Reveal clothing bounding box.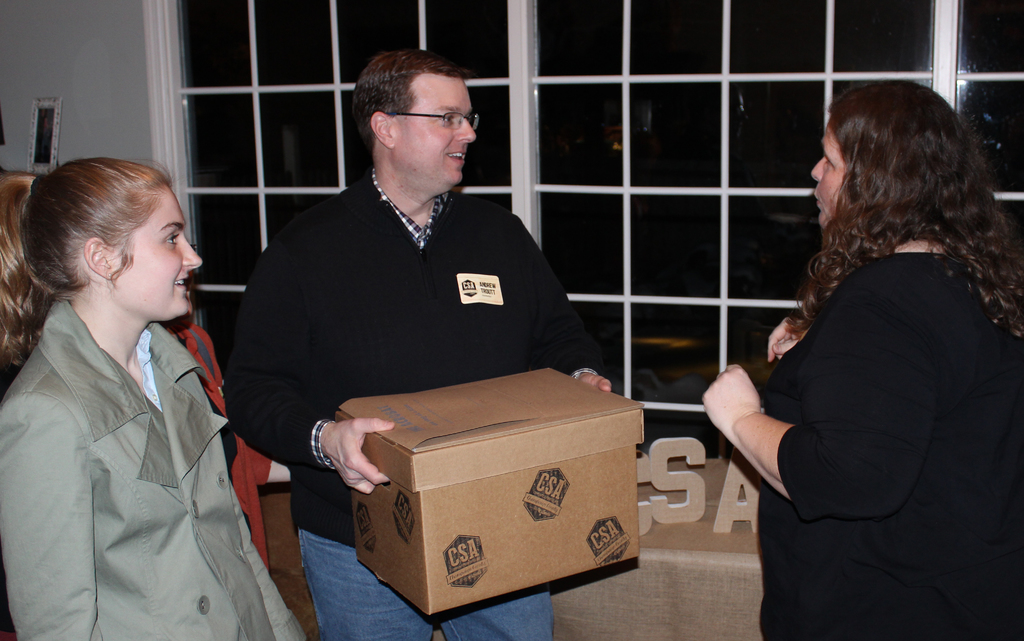
Revealed: pyautogui.locateOnScreen(755, 248, 1023, 640).
